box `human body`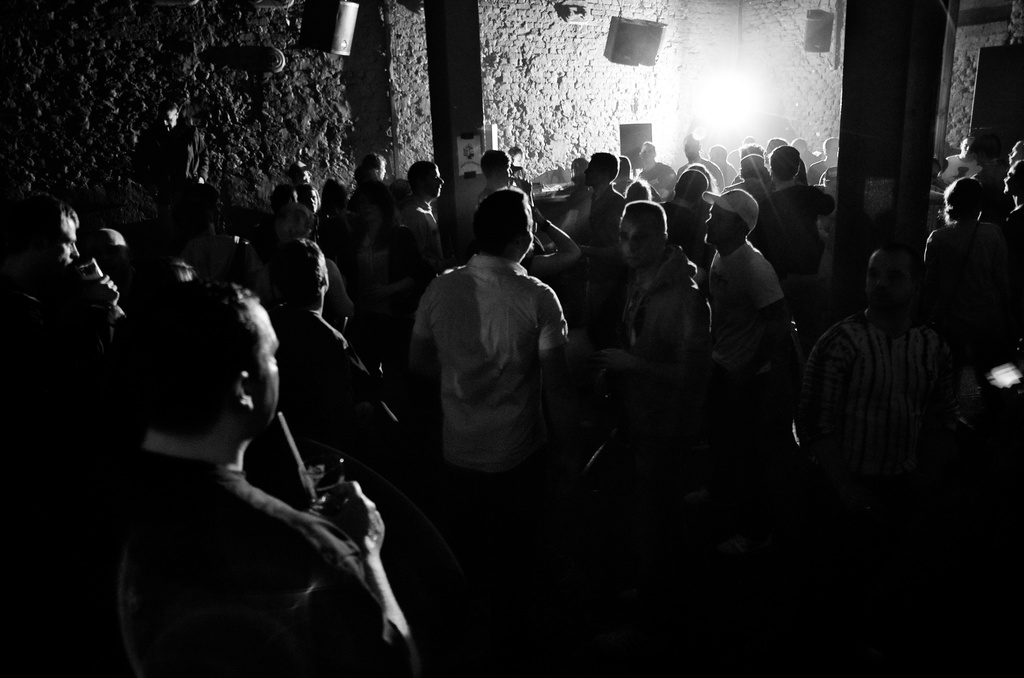
{"left": 677, "top": 134, "right": 719, "bottom": 184}
